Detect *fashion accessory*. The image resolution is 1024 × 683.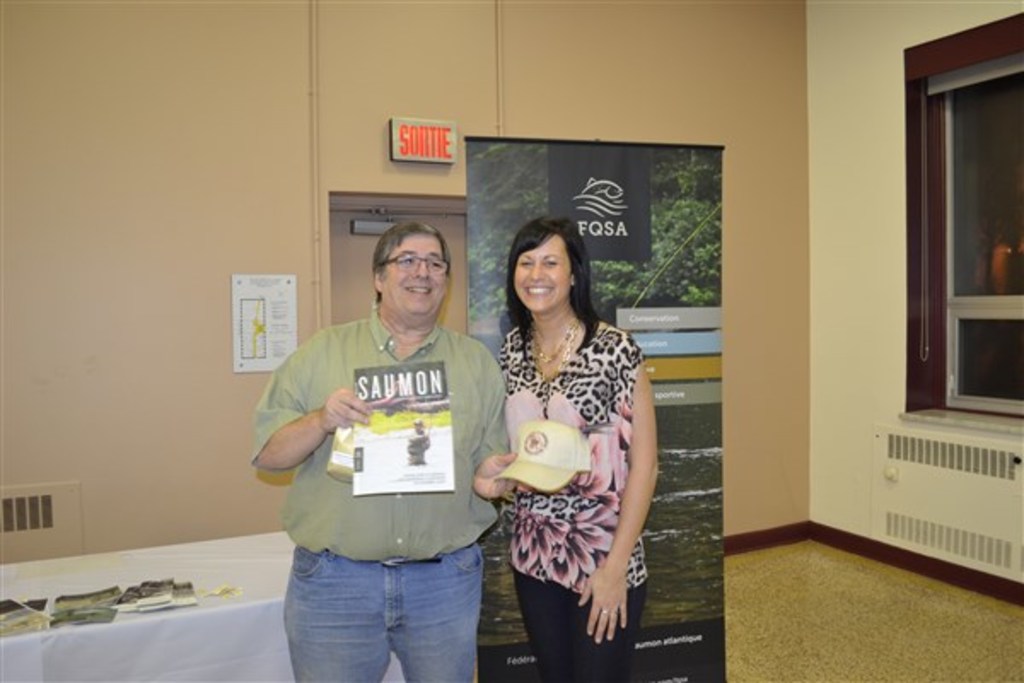
(526,318,579,384).
